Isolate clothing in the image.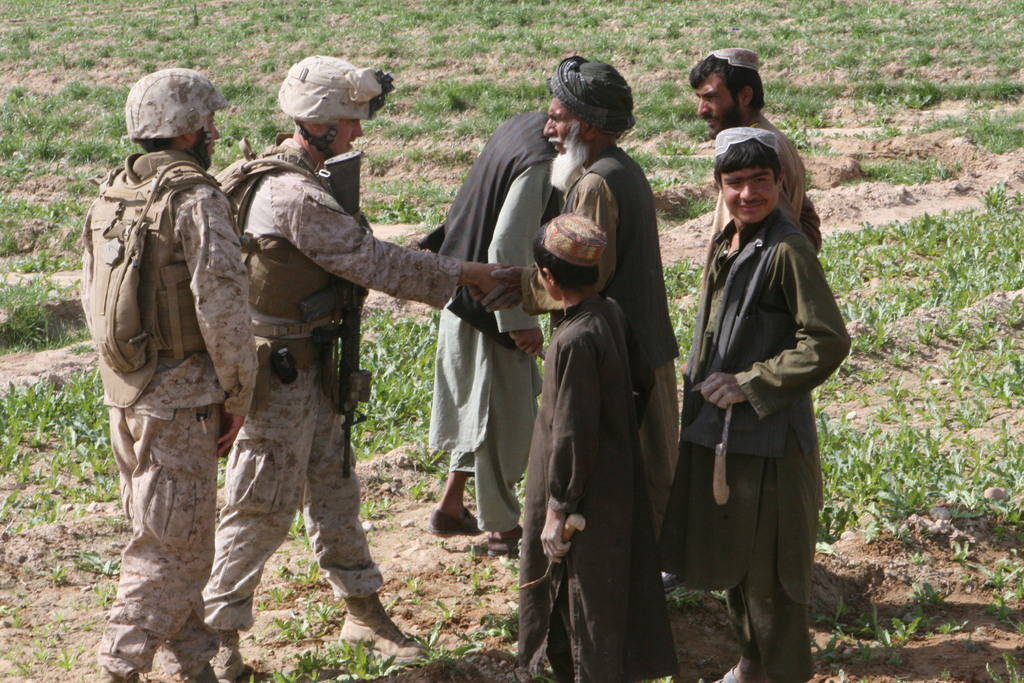
Isolated region: <bbox>696, 112, 820, 310</bbox>.
